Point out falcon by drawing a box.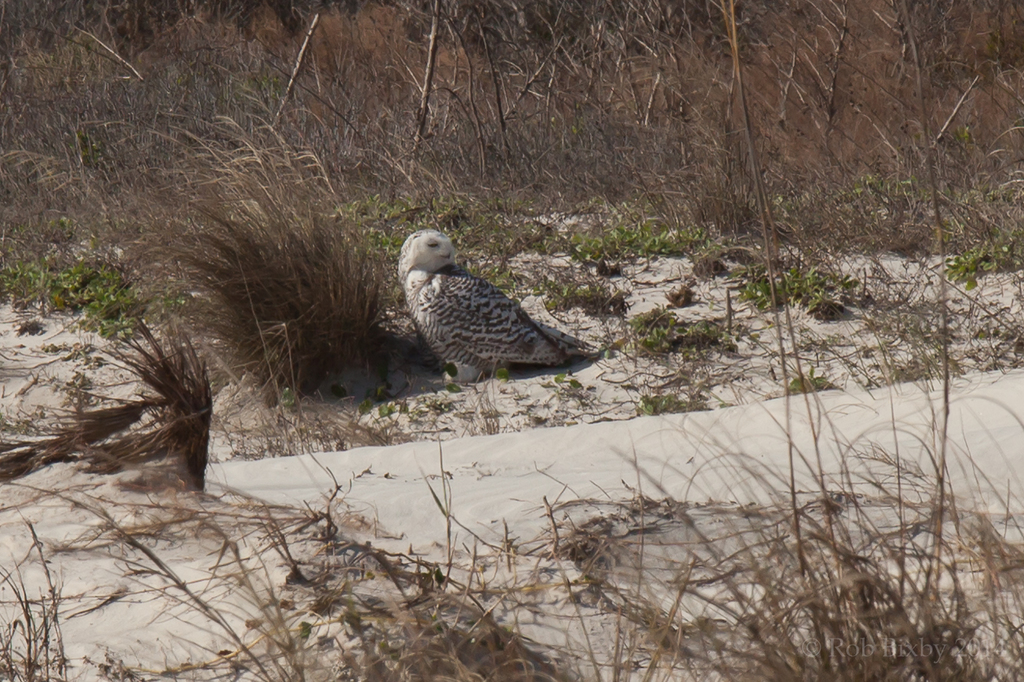
BBox(399, 229, 602, 372).
